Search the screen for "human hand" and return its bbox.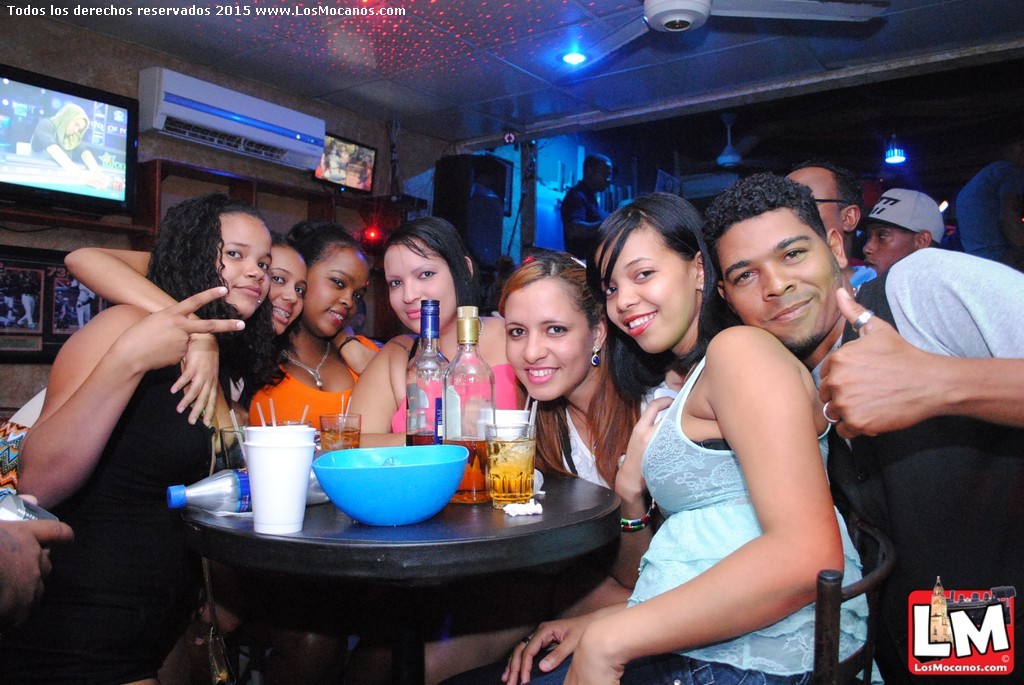
Found: <region>564, 620, 628, 684</region>.
